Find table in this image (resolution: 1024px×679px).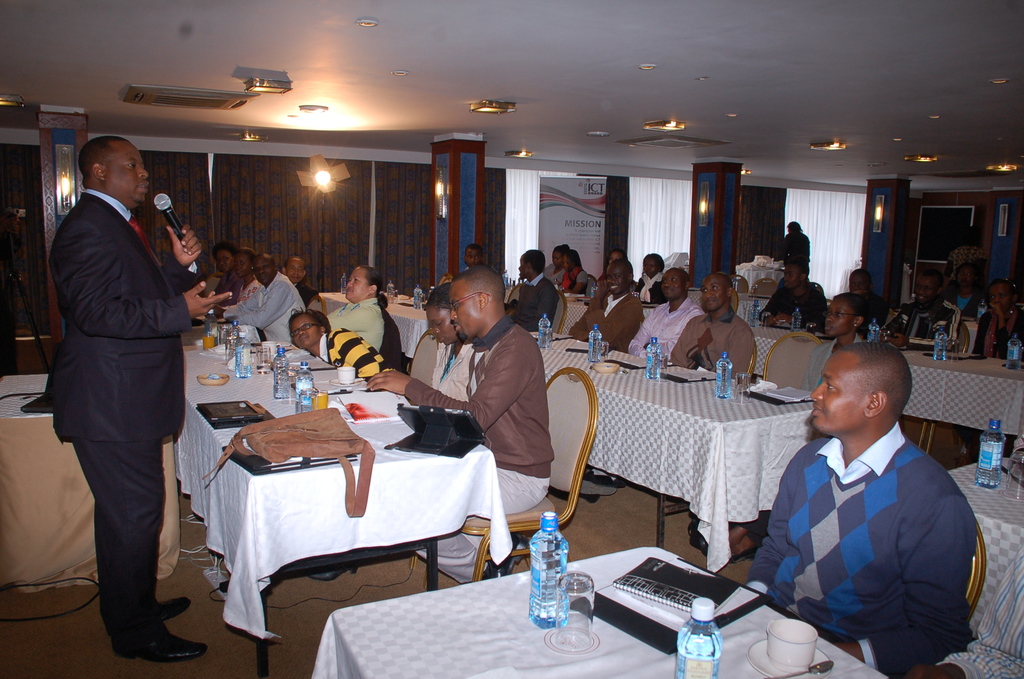
x1=950 y1=457 x2=1023 y2=633.
